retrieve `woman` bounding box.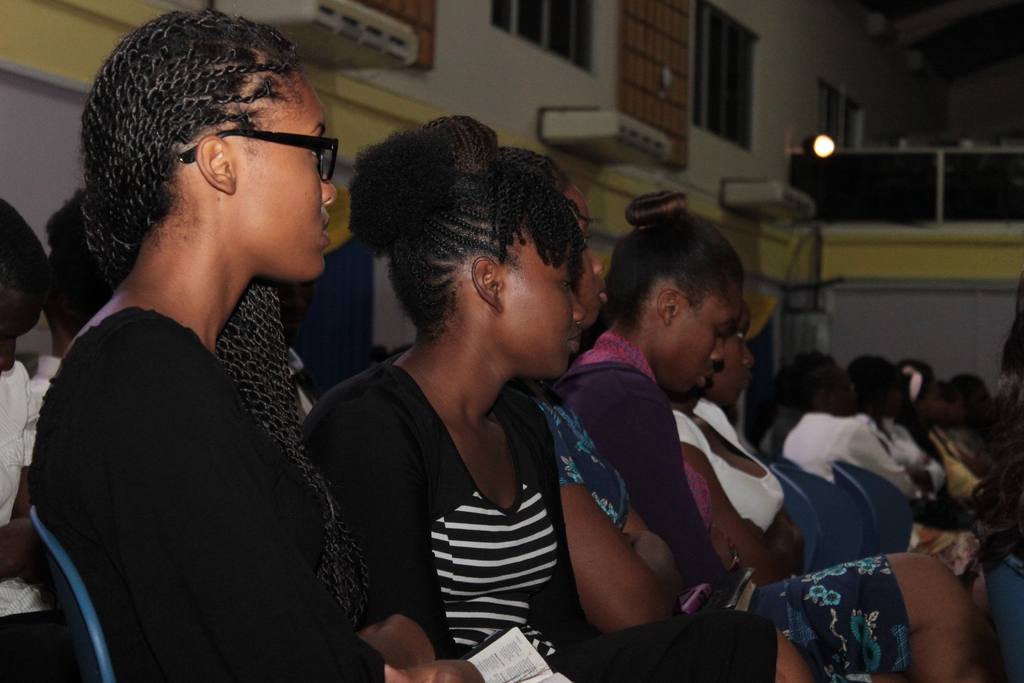
Bounding box: [left=258, top=101, right=641, bottom=669].
